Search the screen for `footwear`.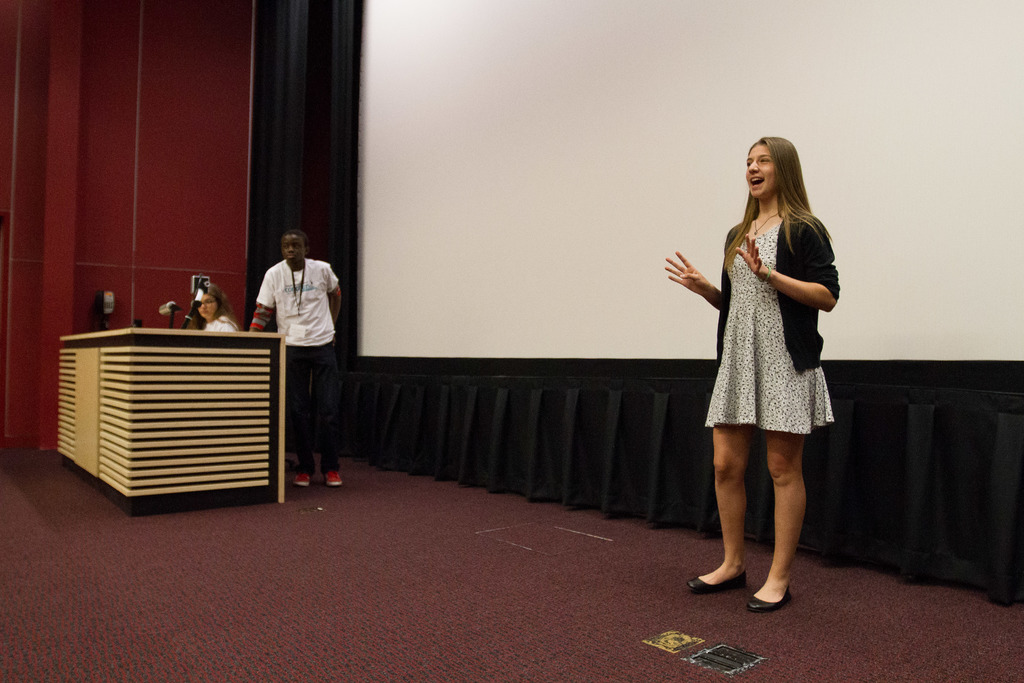
Found at <box>688,568,745,596</box>.
